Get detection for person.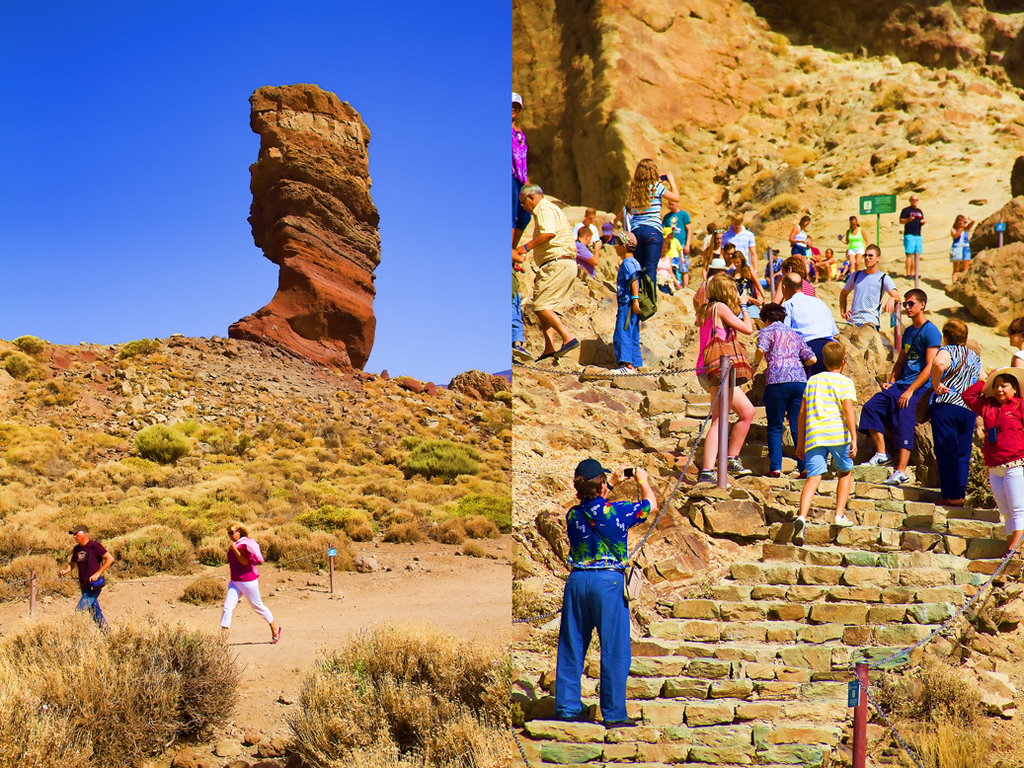
Detection: bbox=[786, 344, 864, 548].
